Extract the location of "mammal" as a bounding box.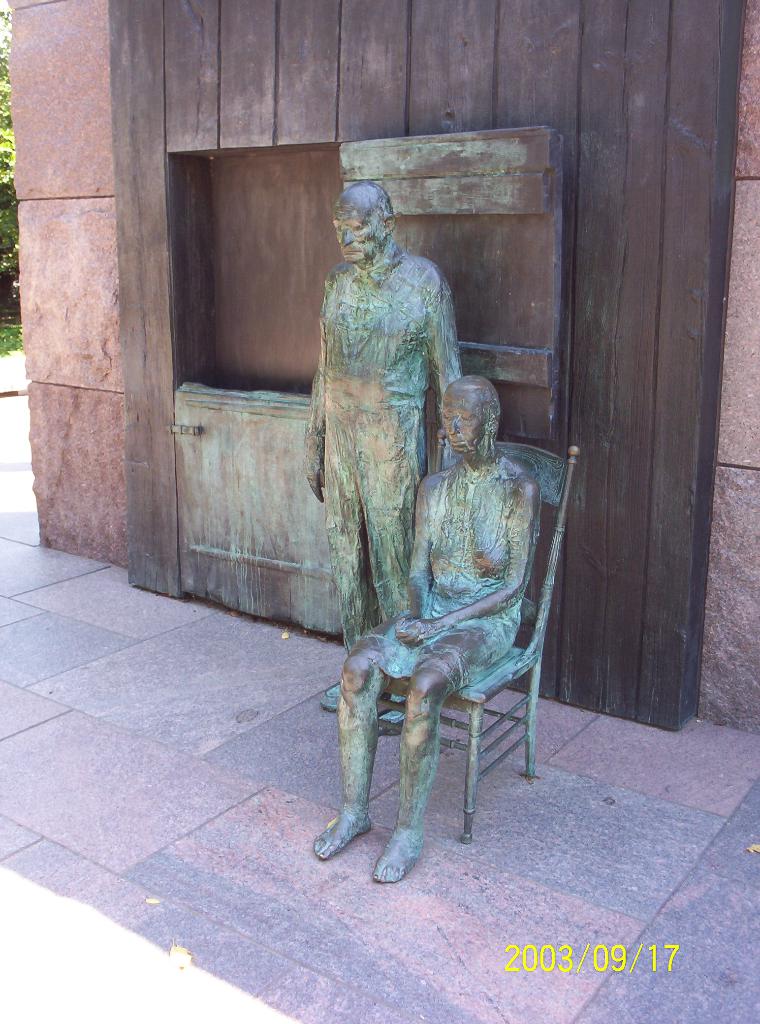
x1=302 y1=179 x2=462 y2=711.
